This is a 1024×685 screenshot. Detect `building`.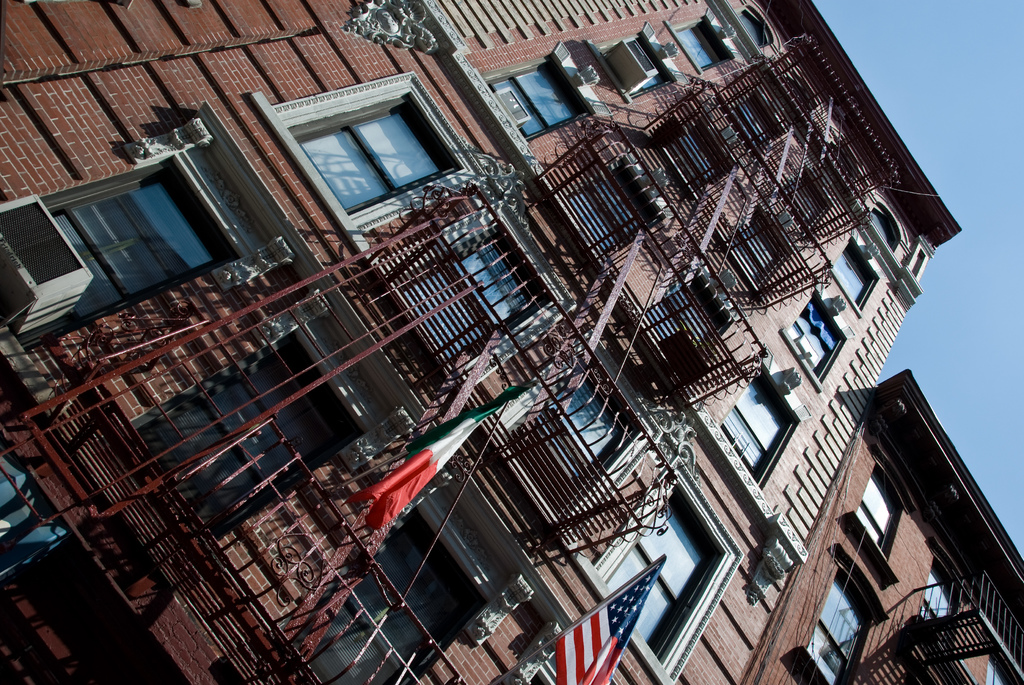
BBox(0, 0, 959, 684).
